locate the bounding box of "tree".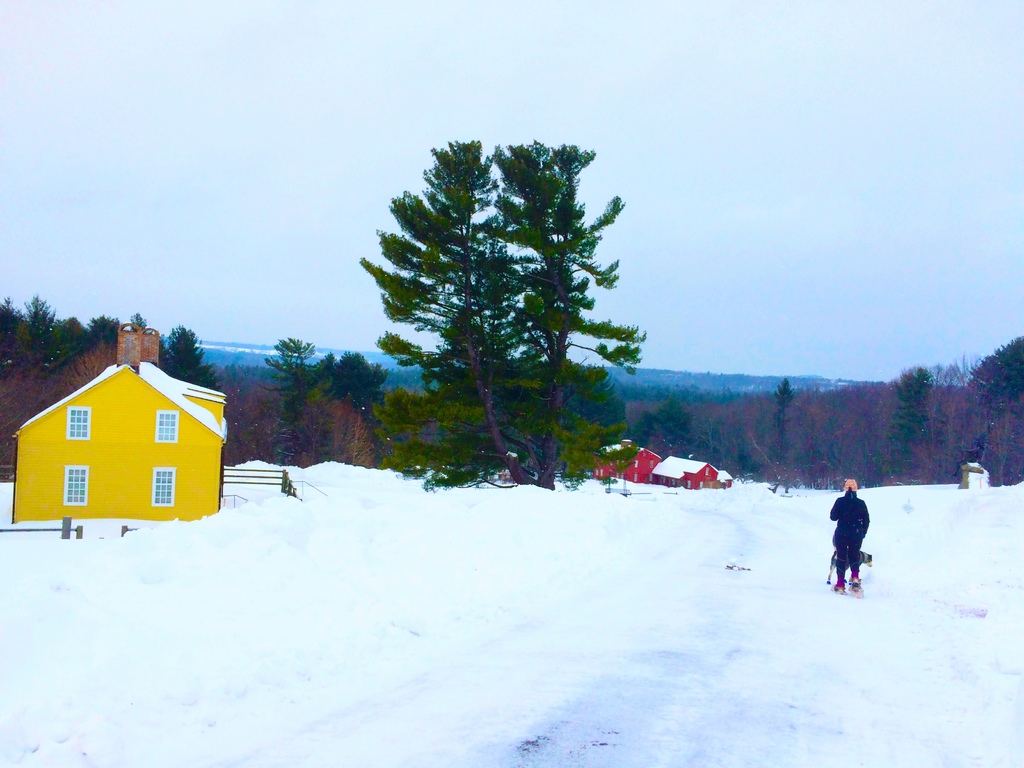
Bounding box: box=[657, 394, 690, 456].
